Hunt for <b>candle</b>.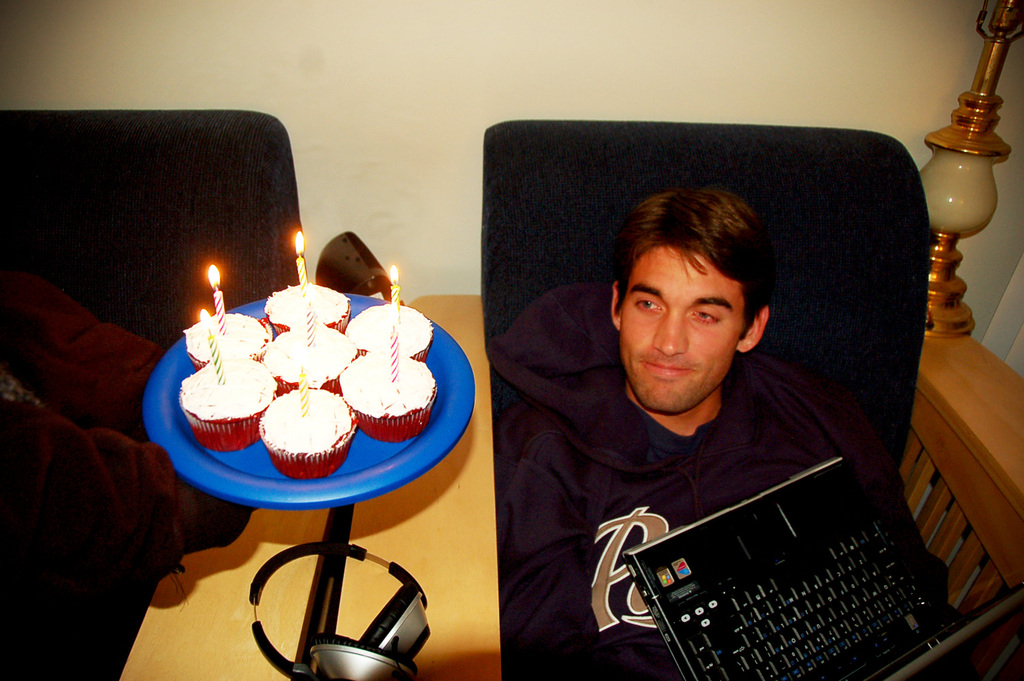
Hunted down at bbox=(394, 334, 400, 380).
